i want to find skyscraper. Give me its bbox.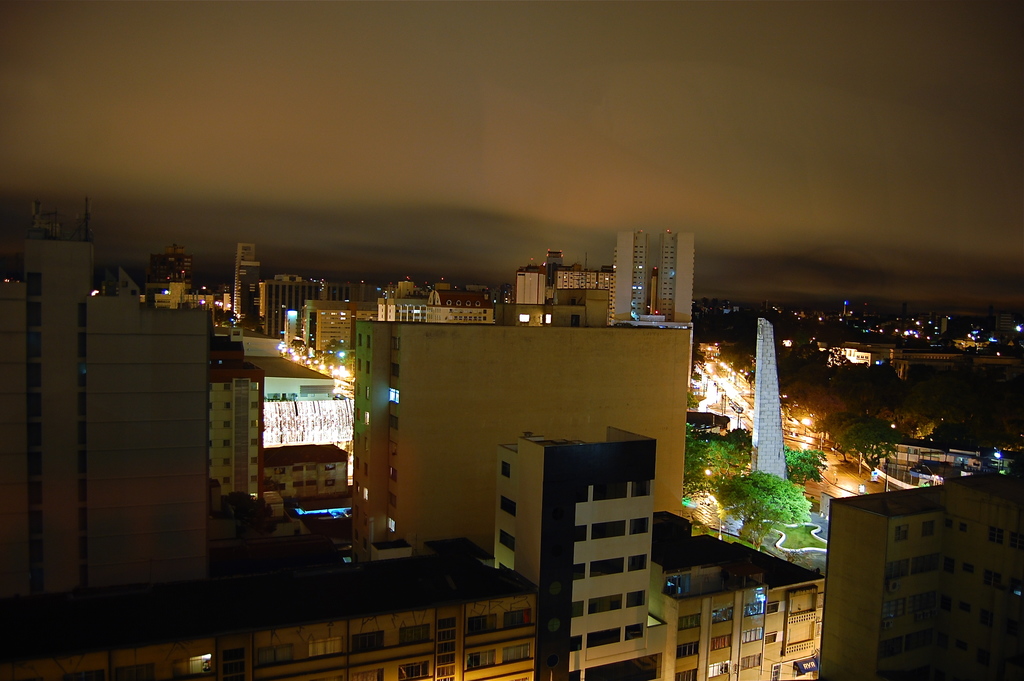
bbox=(235, 235, 257, 315).
